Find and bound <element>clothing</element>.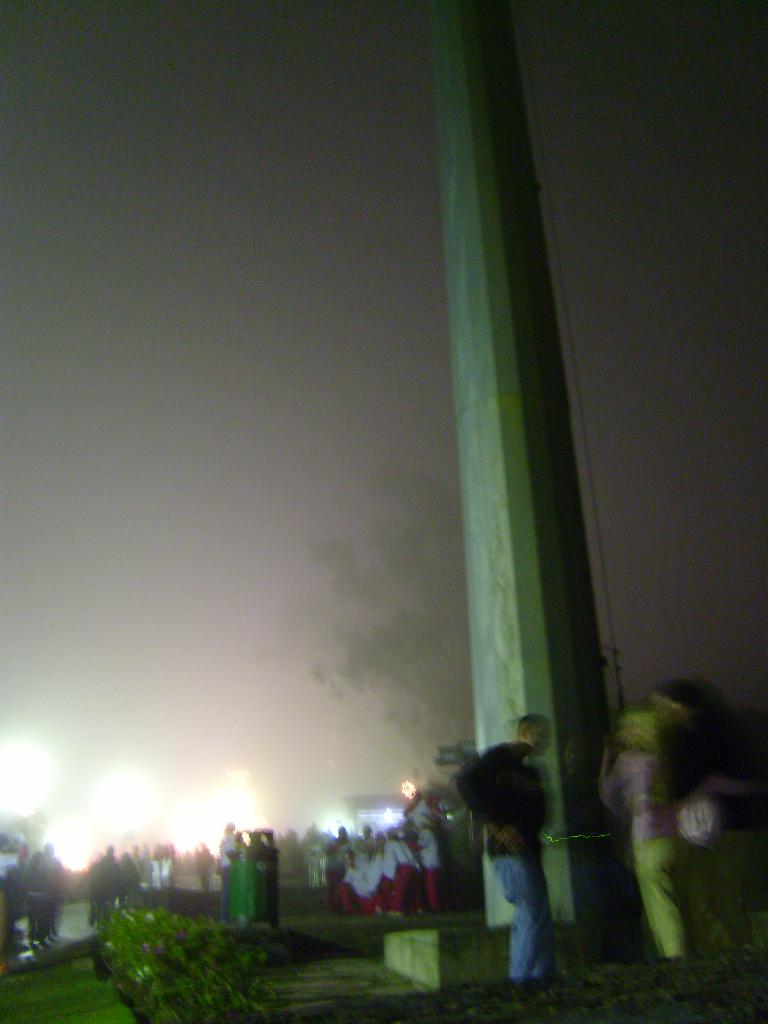
Bound: [x1=83, y1=855, x2=118, y2=923].
